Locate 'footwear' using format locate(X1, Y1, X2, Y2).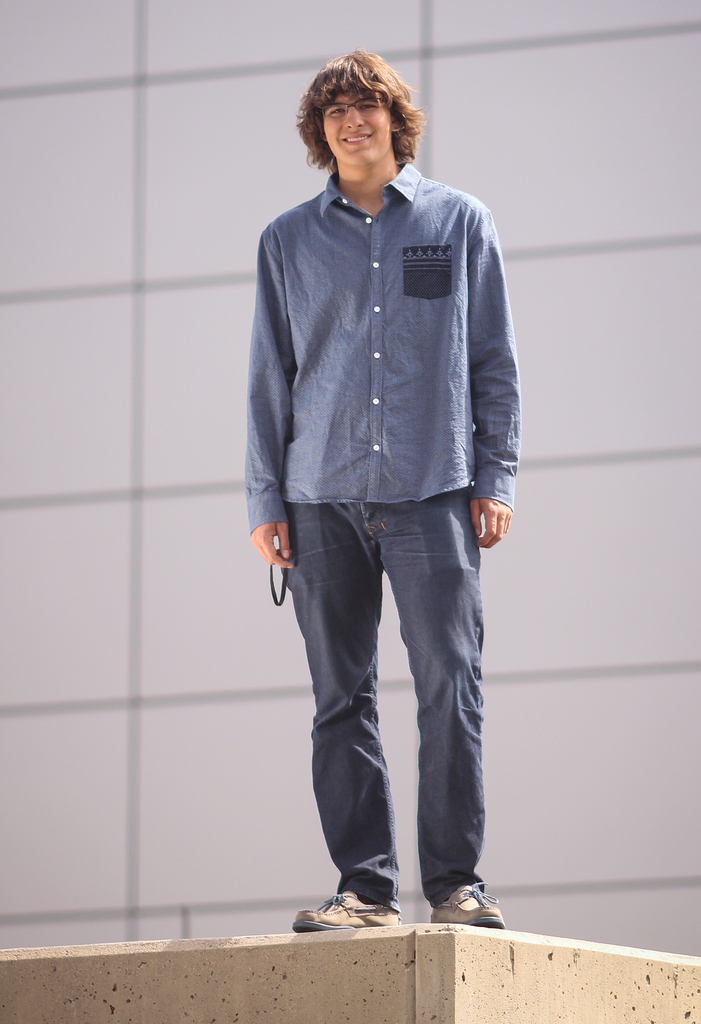
locate(405, 872, 511, 929).
